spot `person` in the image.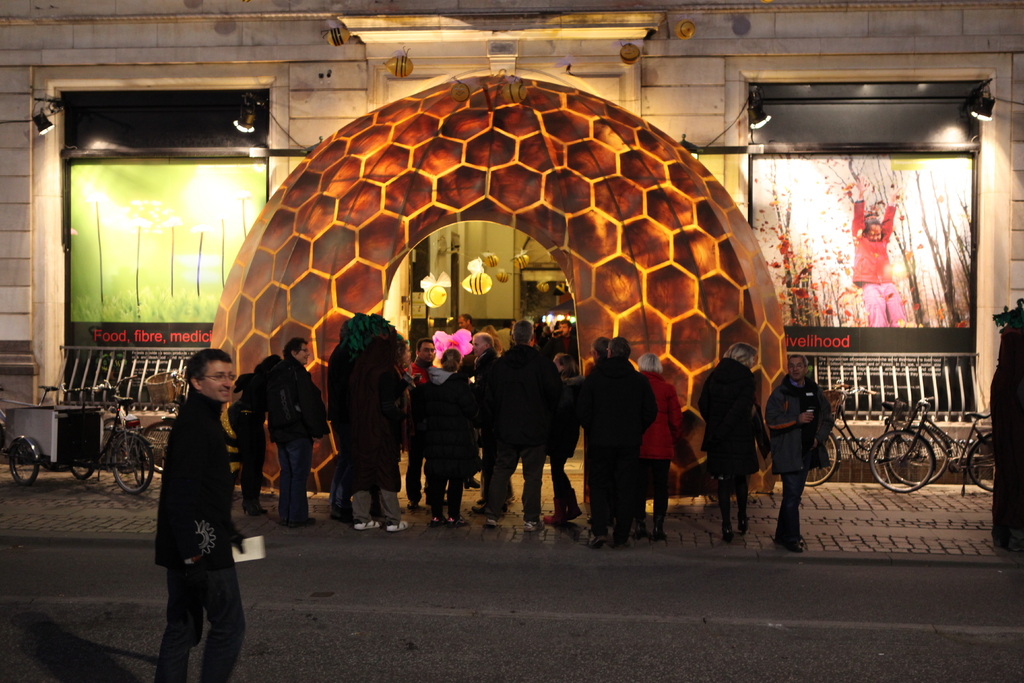
`person` found at bbox=[332, 340, 396, 534].
